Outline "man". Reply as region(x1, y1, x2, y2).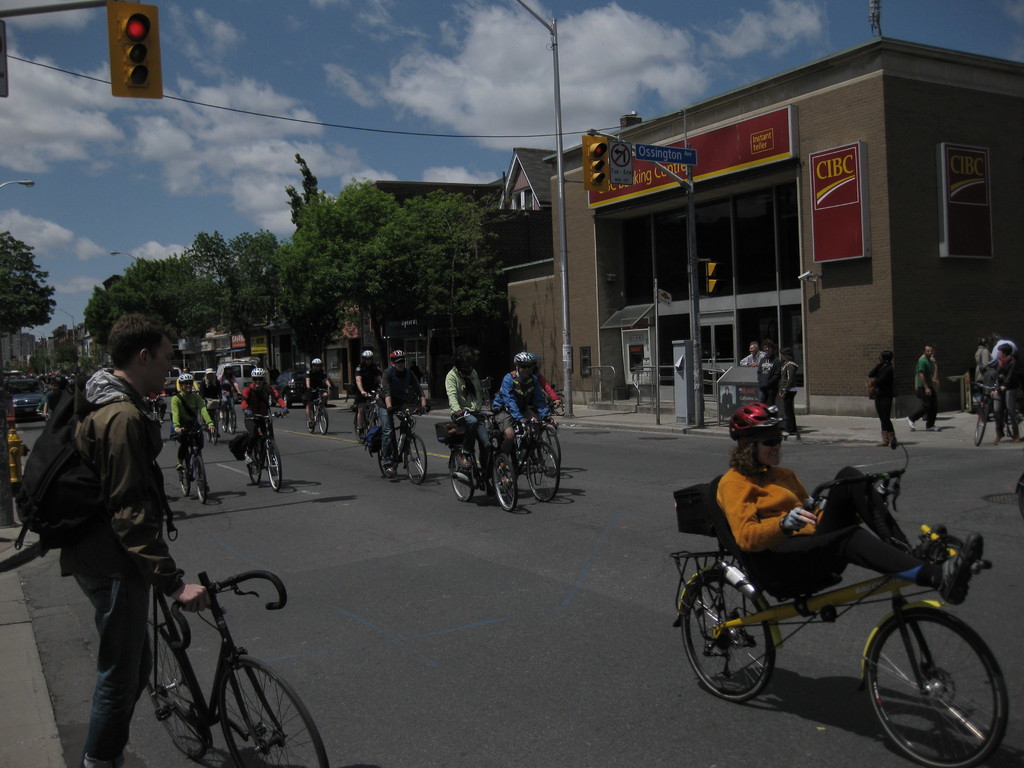
region(175, 367, 198, 394).
